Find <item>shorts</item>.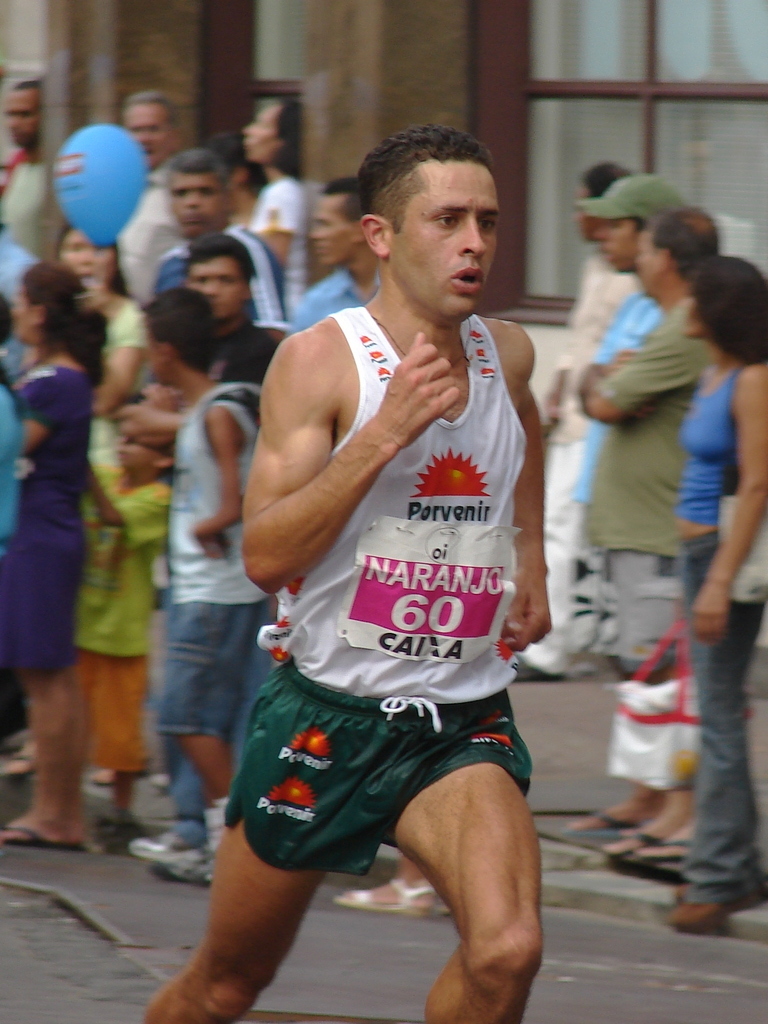
detection(584, 549, 687, 660).
